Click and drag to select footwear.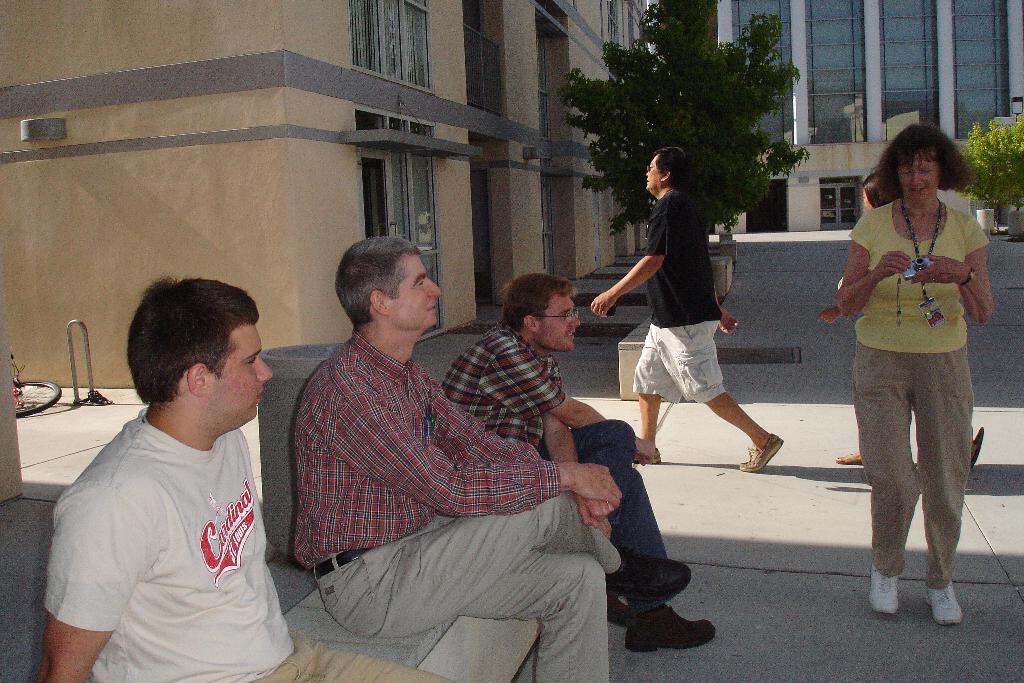
Selection: crop(611, 545, 691, 599).
